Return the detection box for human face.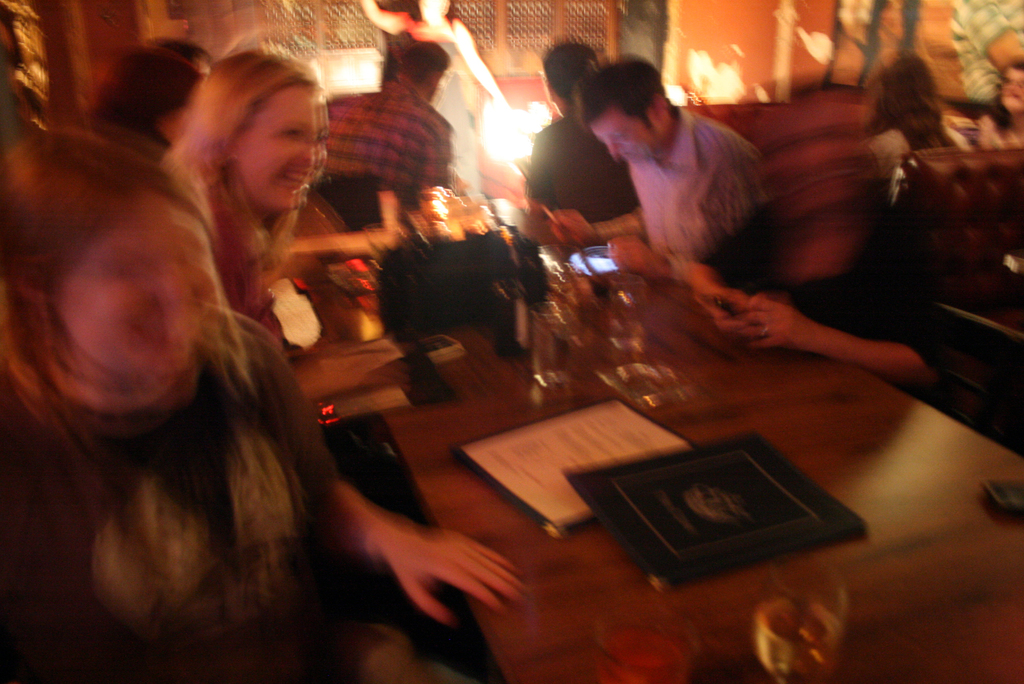
(237, 88, 321, 211).
